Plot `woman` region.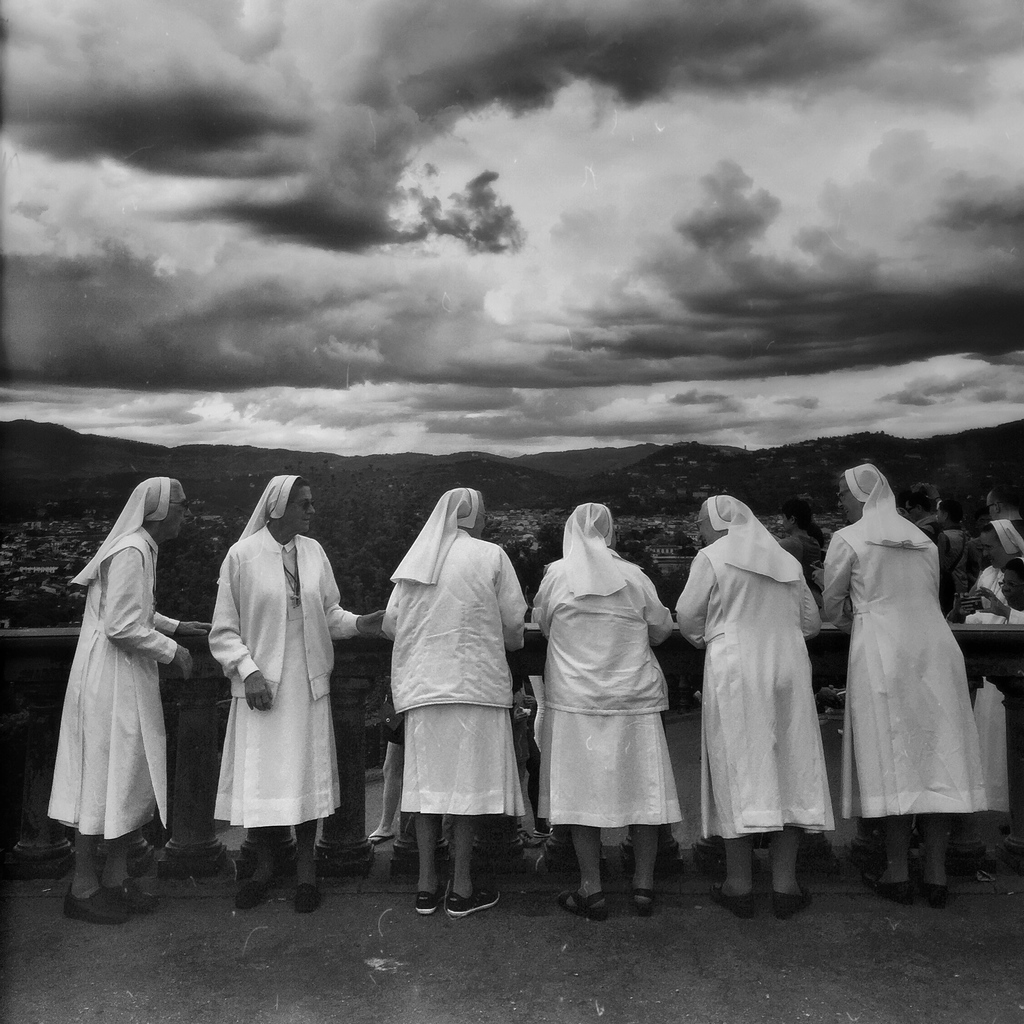
Plotted at 45:475:219:921.
